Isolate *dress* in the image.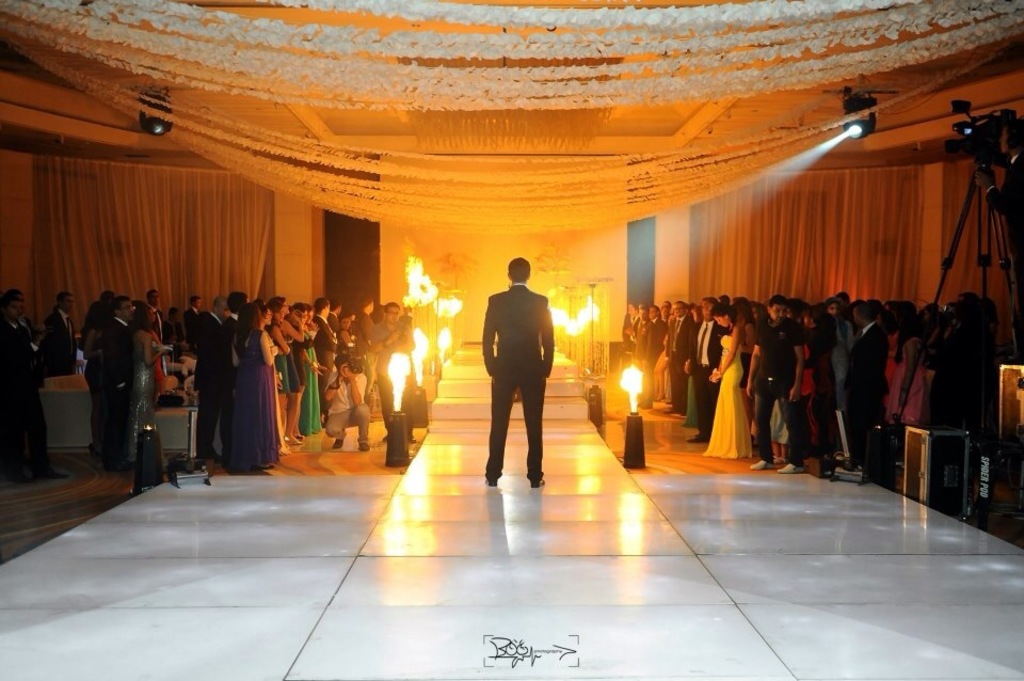
Isolated region: <region>301, 330, 325, 437</region>.
